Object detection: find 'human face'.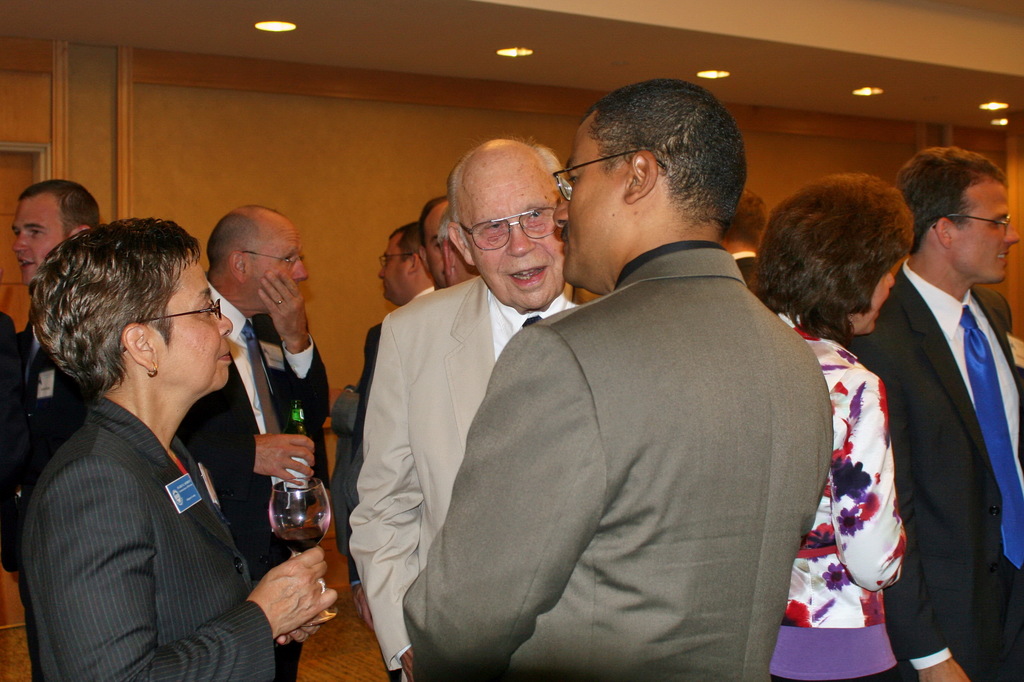
bbox=(13, 188, 63, 287).
